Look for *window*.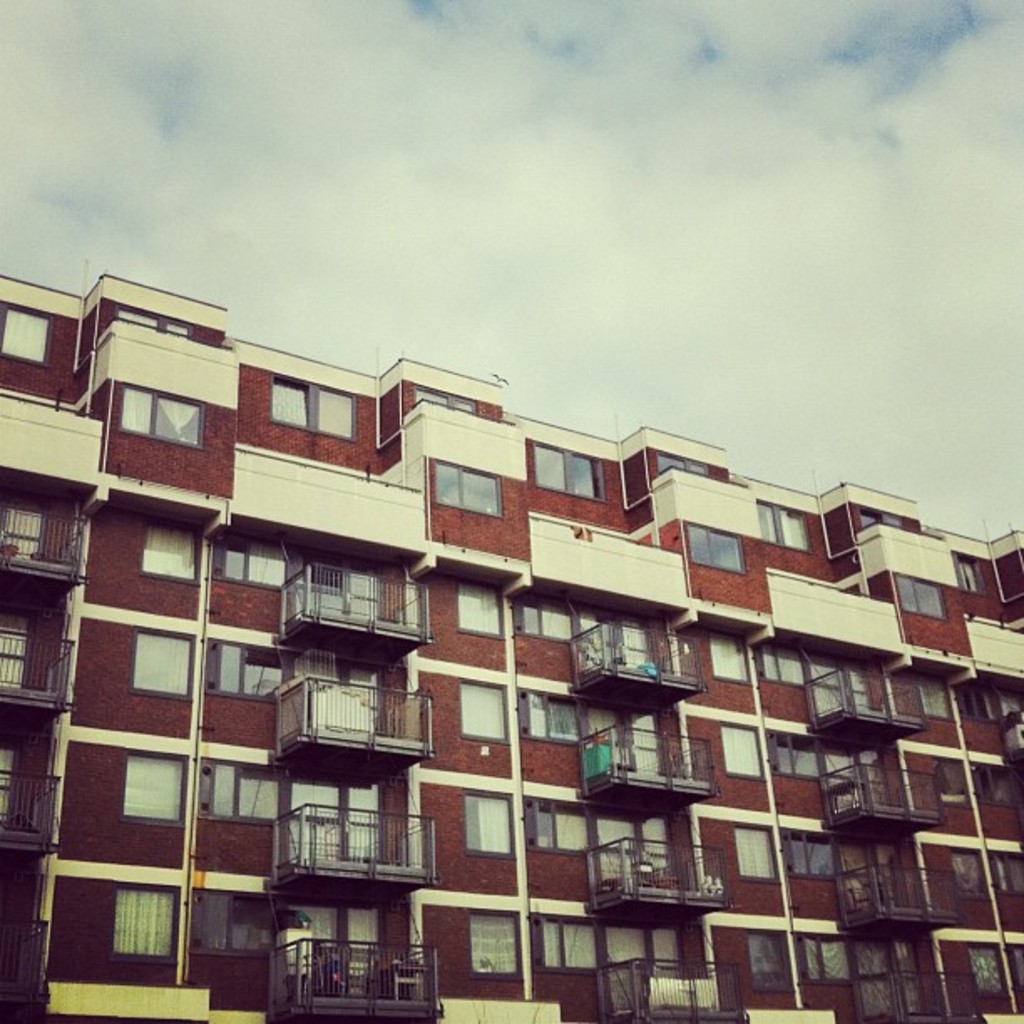
Found: <box>114,383,201,443</box>.
